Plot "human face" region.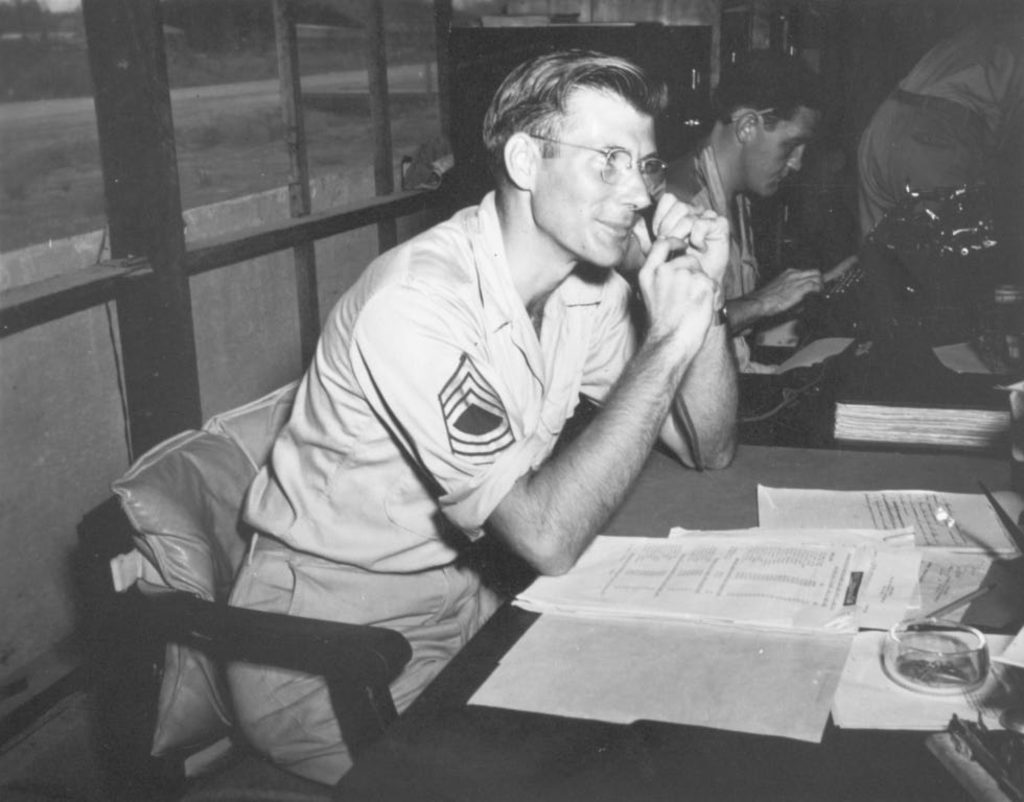
Plotted at <box>531,84,668,268</box>.
